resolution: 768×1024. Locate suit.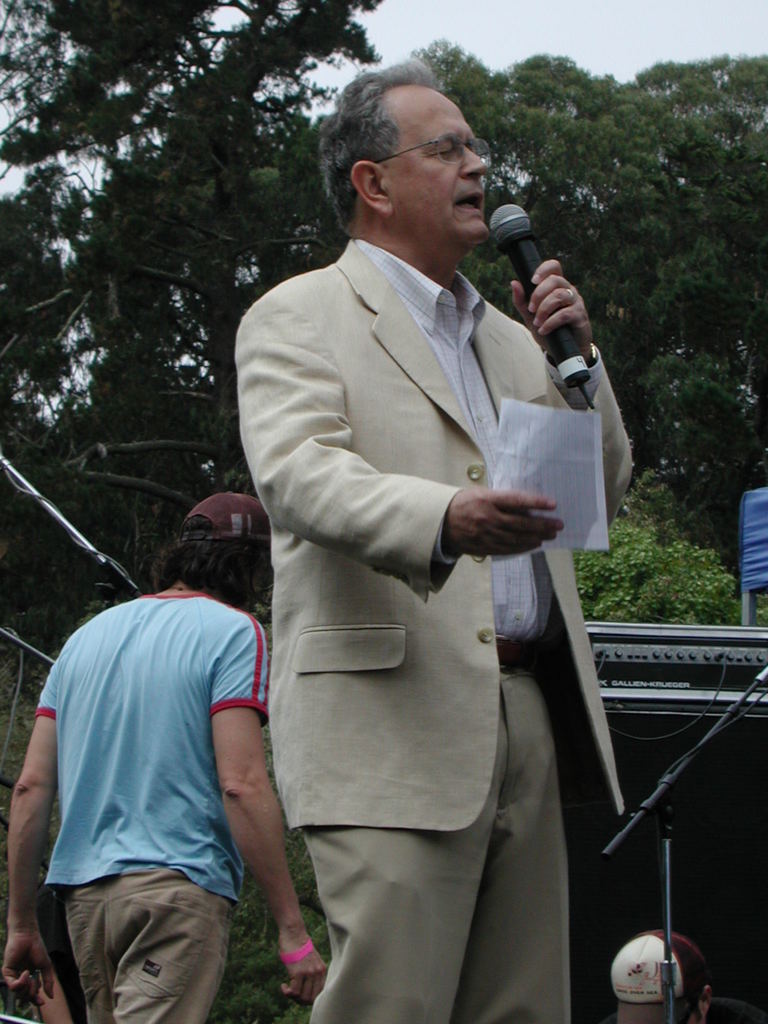
region(234, 223, 657, 1023).
